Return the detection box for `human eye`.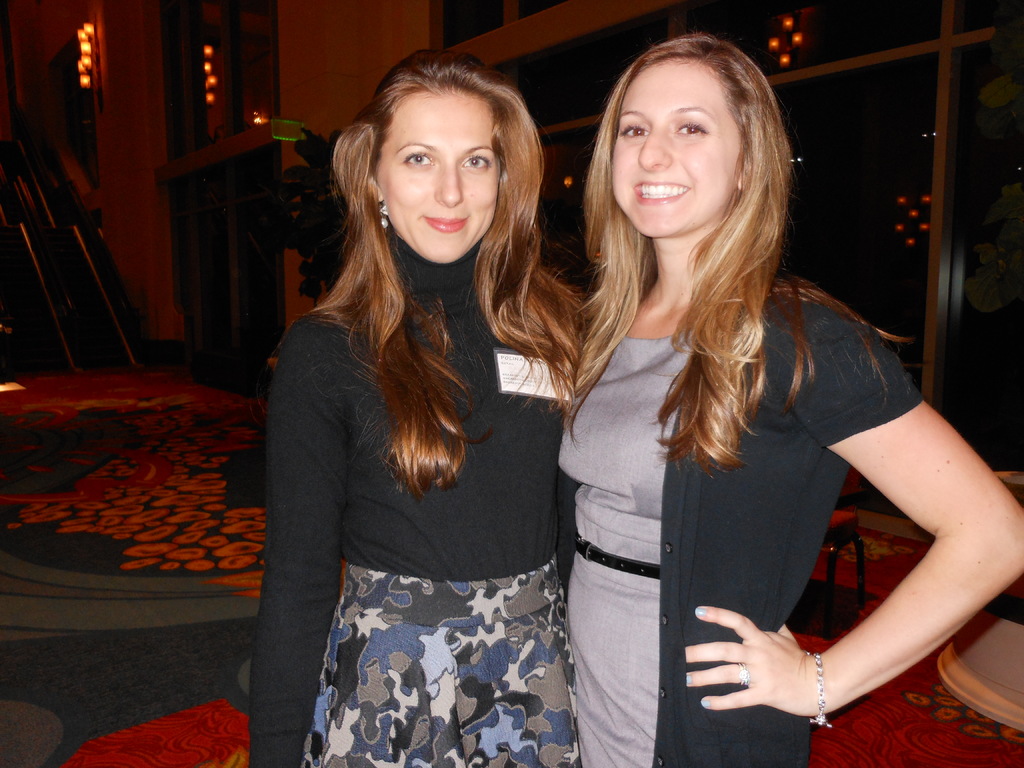
rect(676, 124, 706, 136).
